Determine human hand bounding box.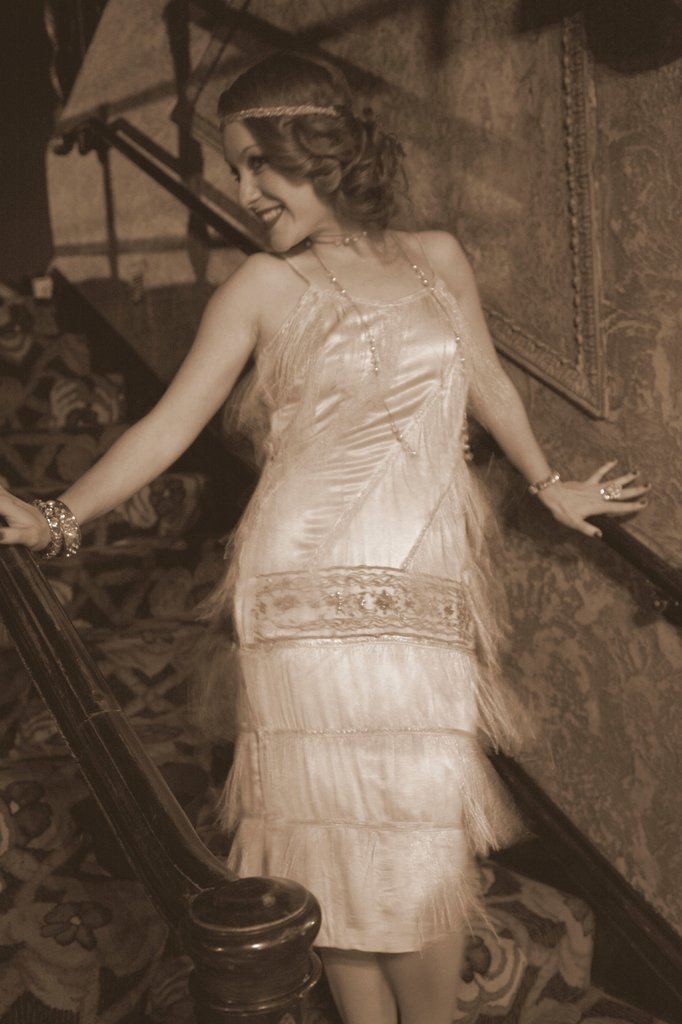
Determined: box=[534, 438, 657, 545].
